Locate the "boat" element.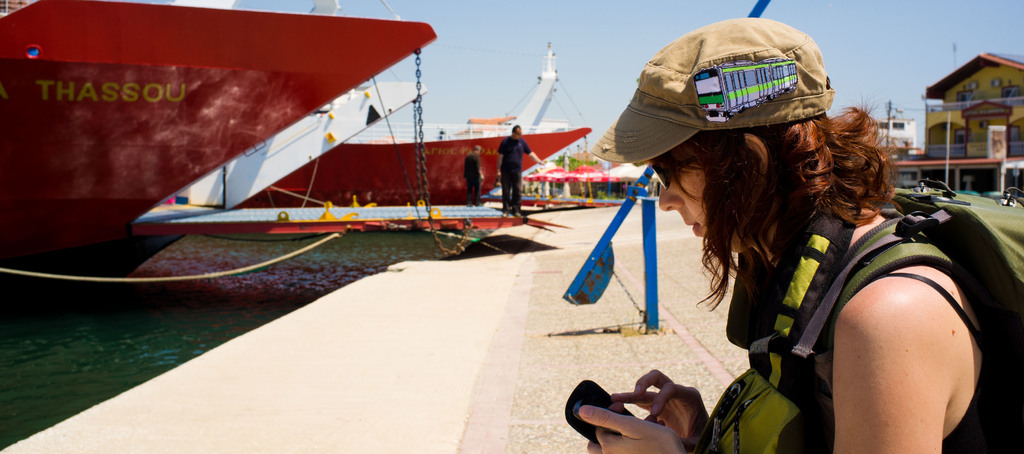
Element bbox: <box>0,0,434,283</box>.
